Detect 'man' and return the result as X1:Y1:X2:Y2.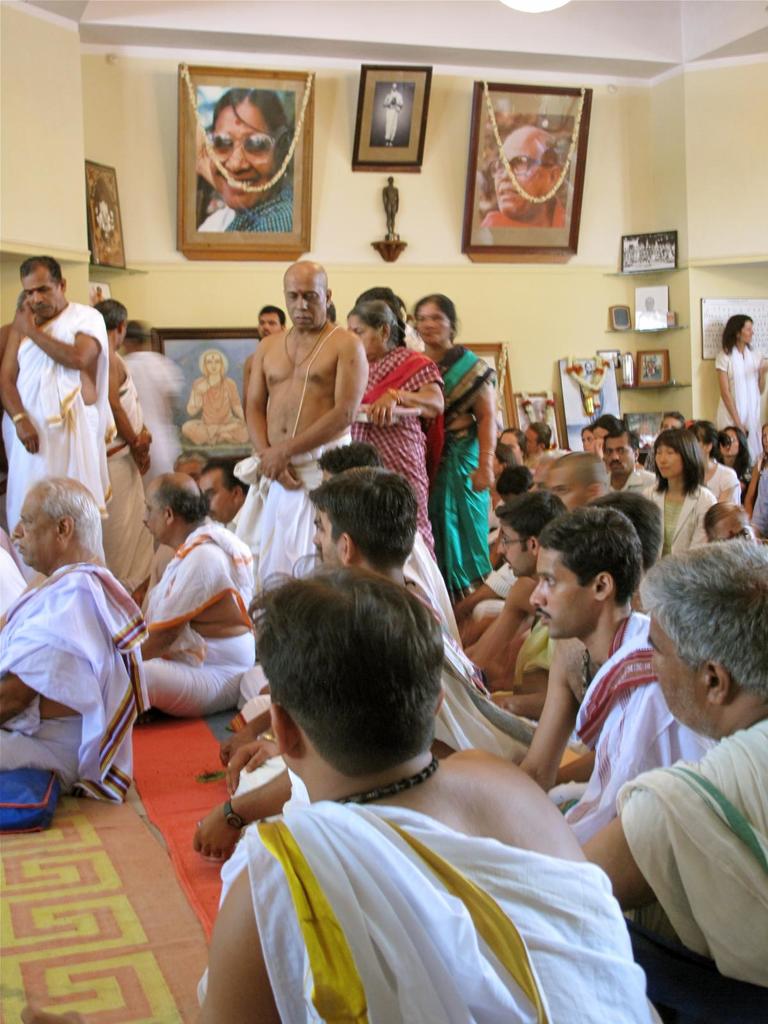
570:536:767:1023.
